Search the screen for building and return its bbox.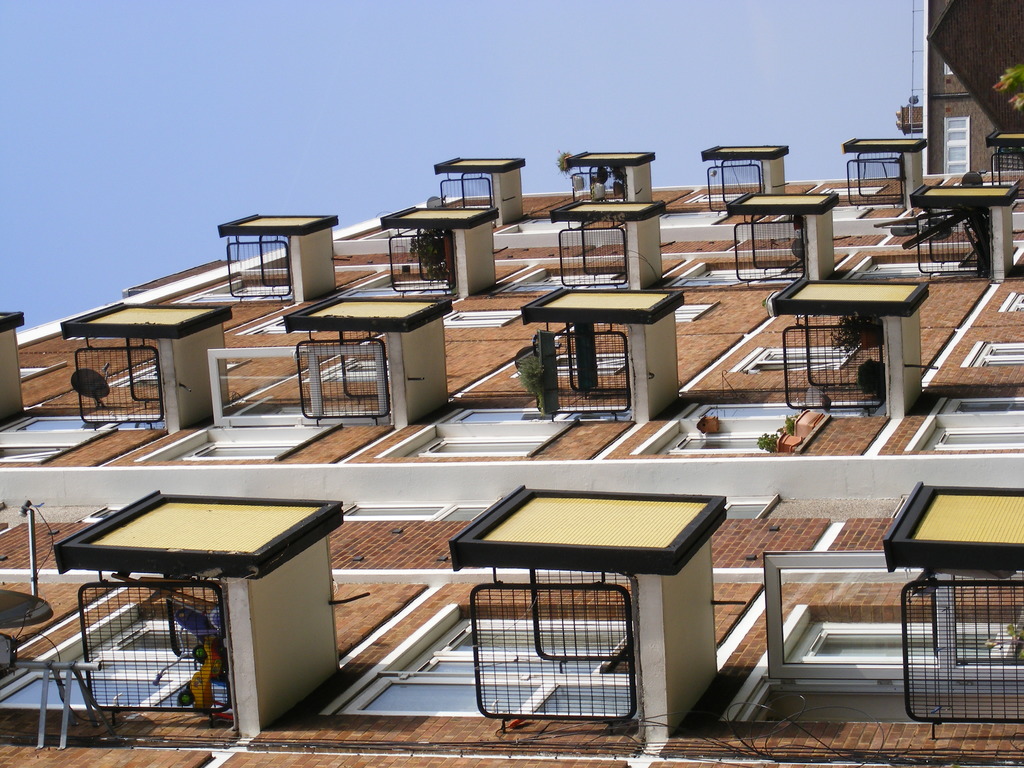
Found: box=[0, 0, 1023, 767].
